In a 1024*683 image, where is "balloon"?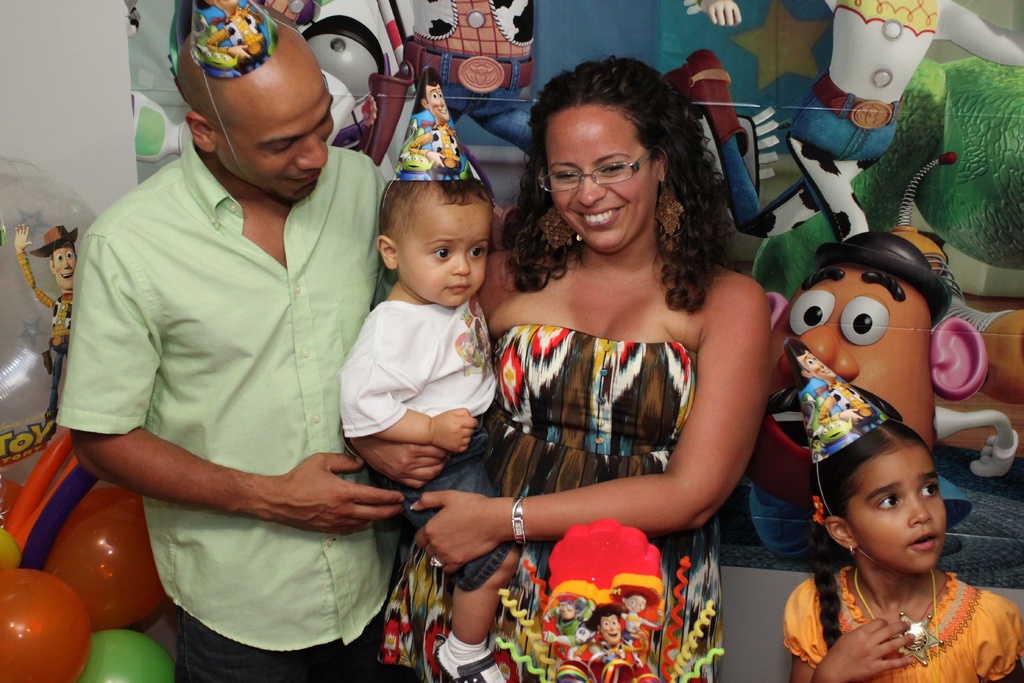
box=[0, 567, 92, 682].
